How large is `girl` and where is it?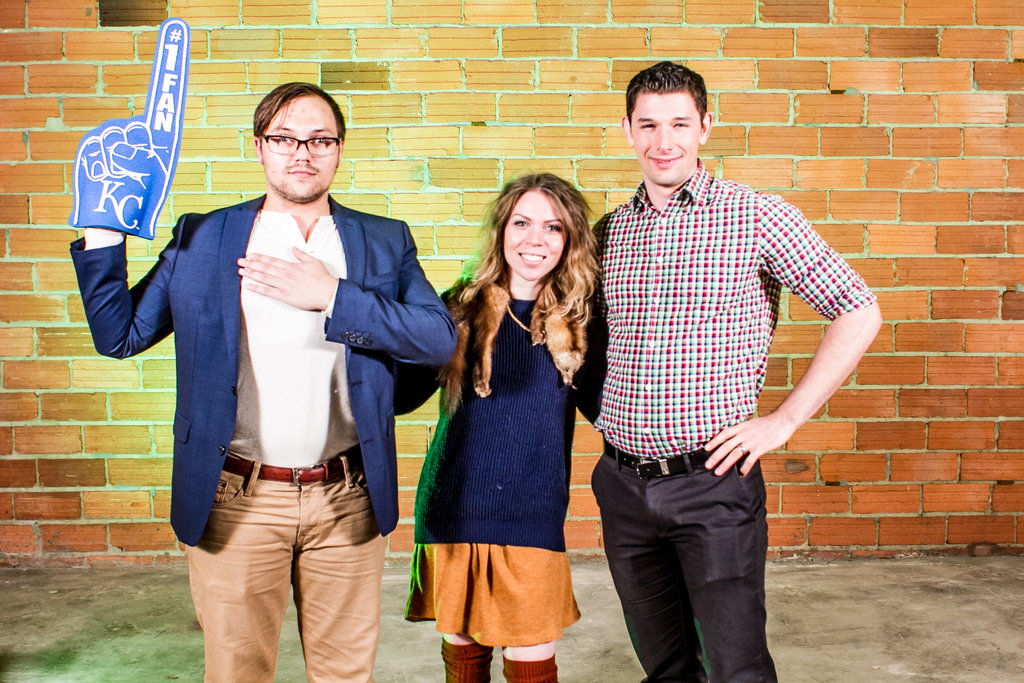
Bounding box: pyautogui.locateOnScreen(394, 174, 603, 682).
